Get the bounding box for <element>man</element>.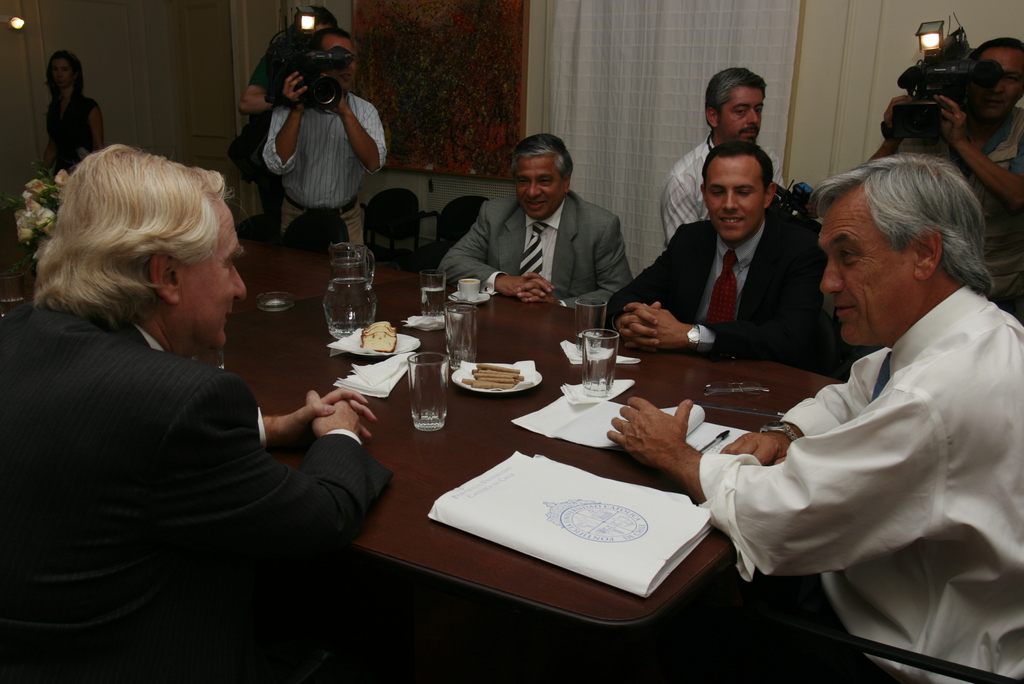
<box>435,133,637,313</box>.
